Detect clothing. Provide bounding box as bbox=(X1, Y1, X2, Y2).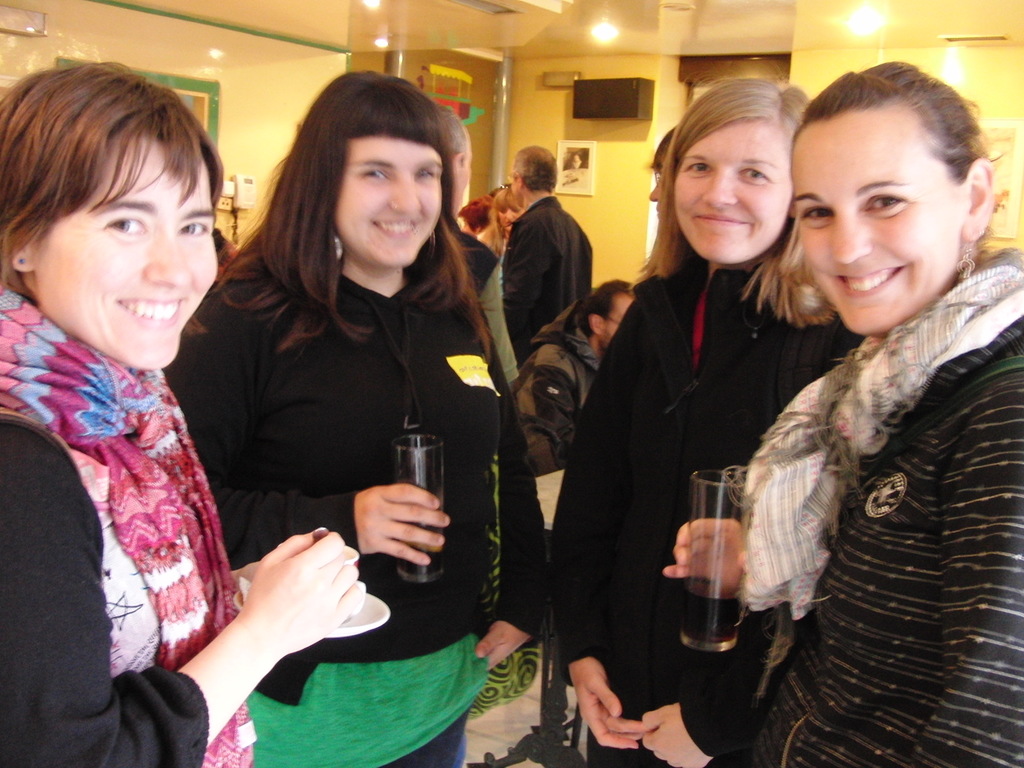
bbox=(554, 239, 838, 767).
